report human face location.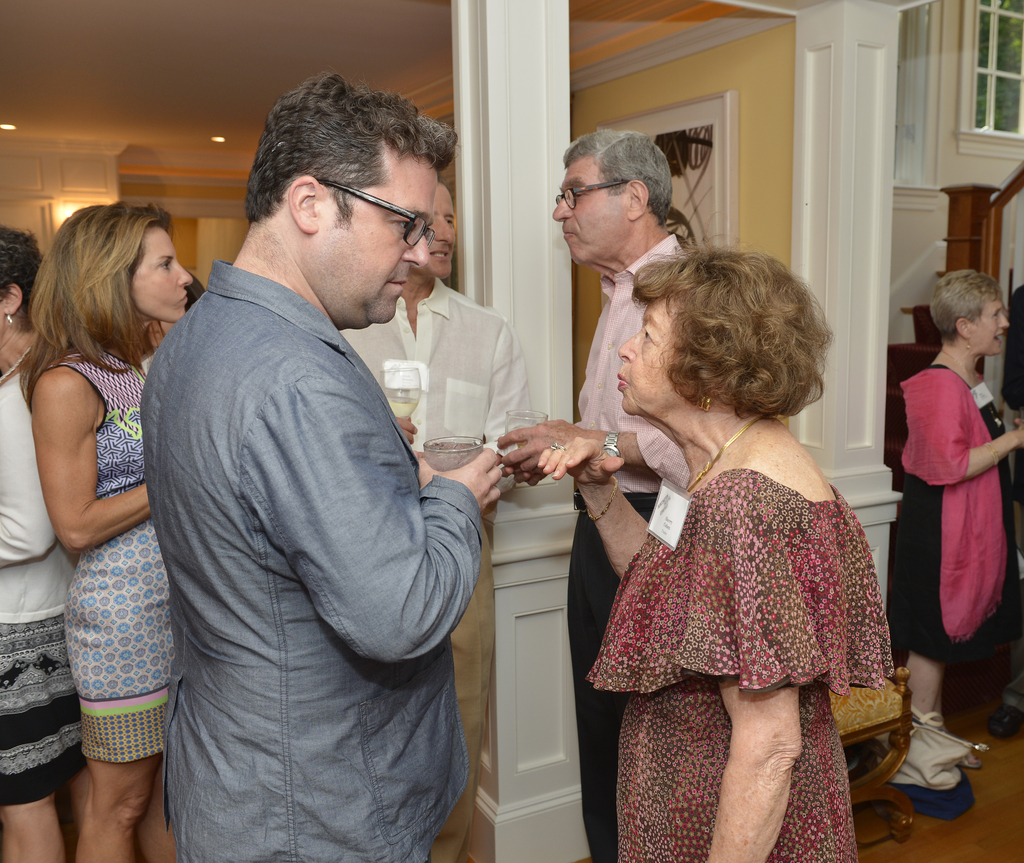
Report: pyautogui.locateOnScreen(550, 165, 627, 259).
